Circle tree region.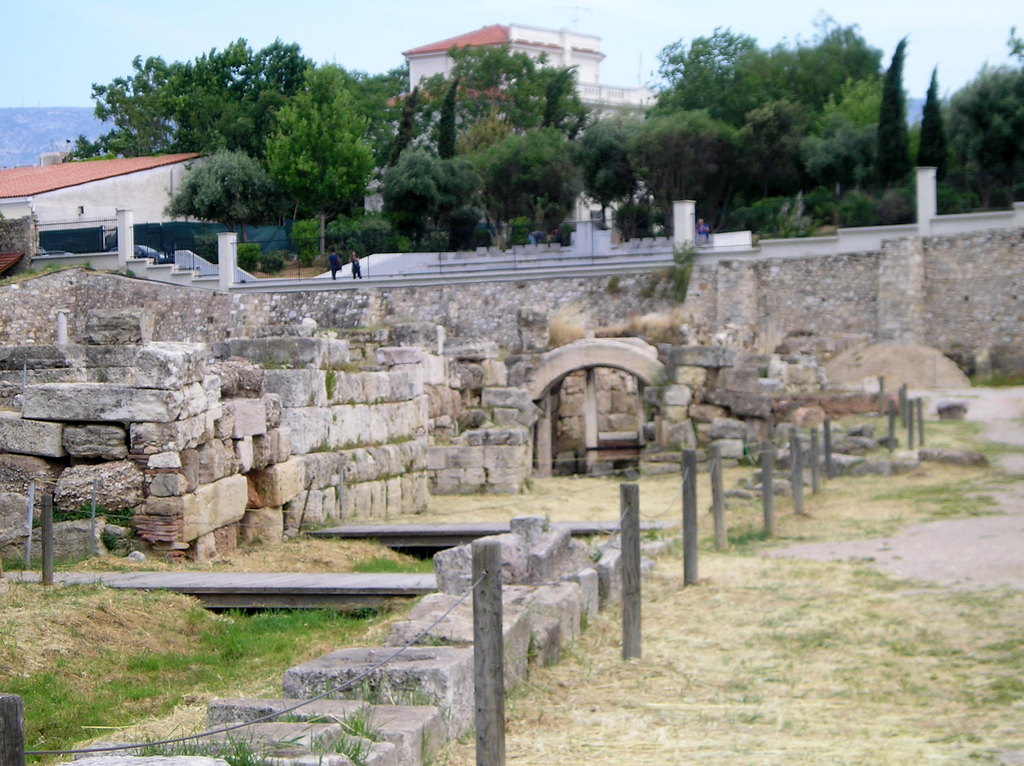
Region: (927, 47, 1023, 205).
